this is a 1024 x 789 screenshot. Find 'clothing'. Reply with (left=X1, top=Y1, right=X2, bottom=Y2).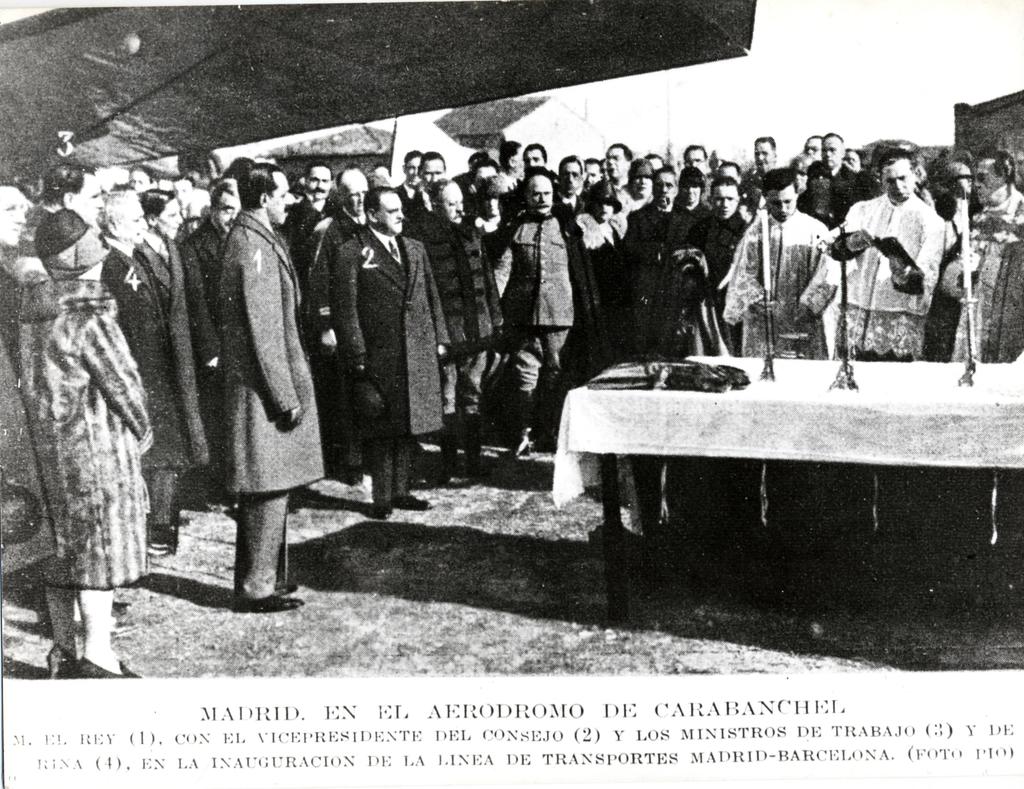
(left=840, top=191, right=943, bottom=358).
